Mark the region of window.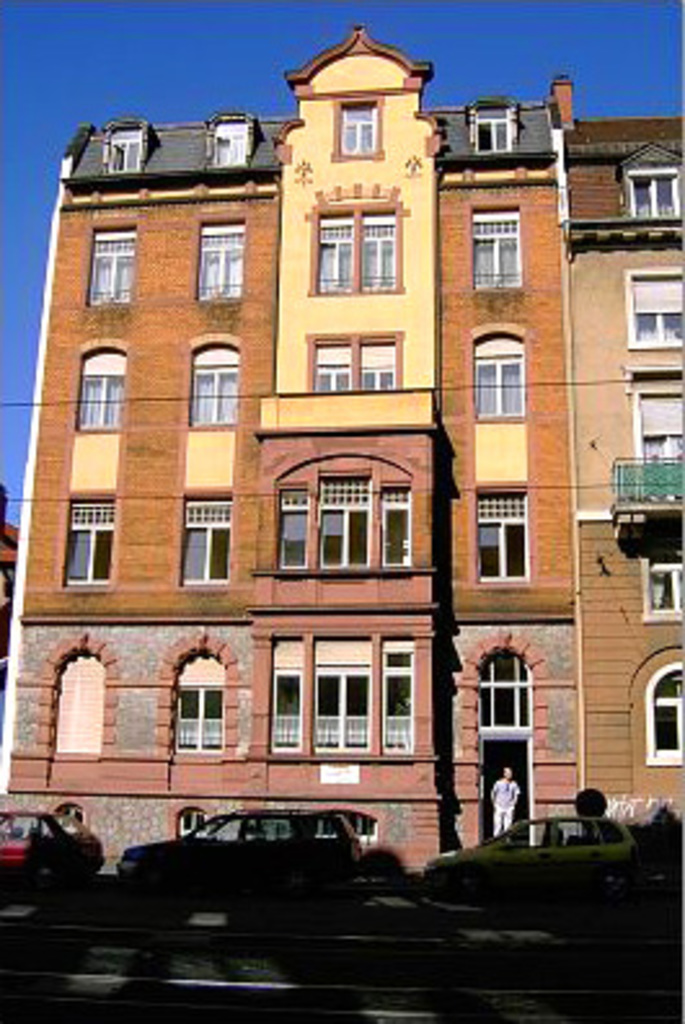
Region: 383:641:416:752.
